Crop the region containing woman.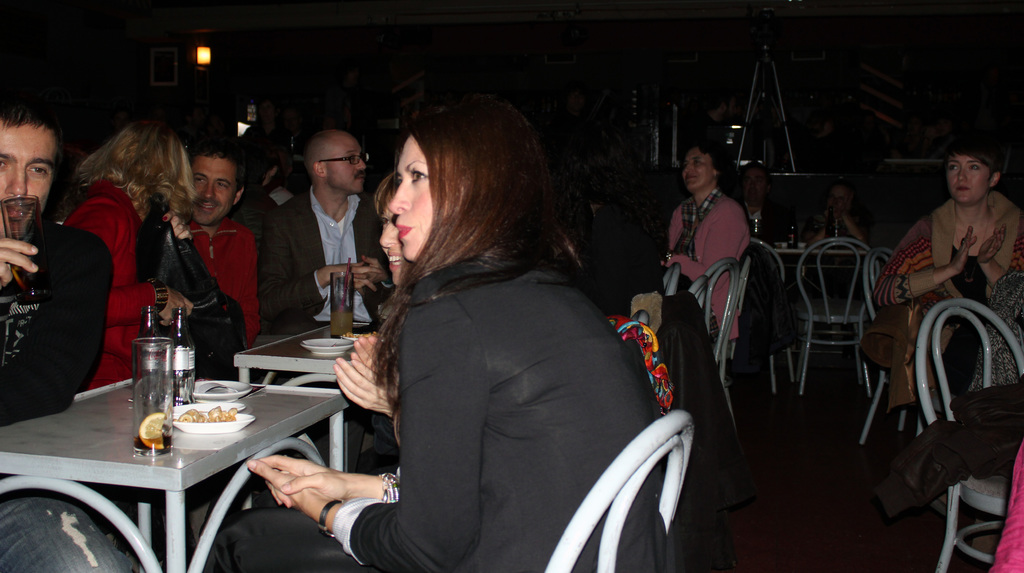
Crop region: l=661, t=154, r=751, b=341.
